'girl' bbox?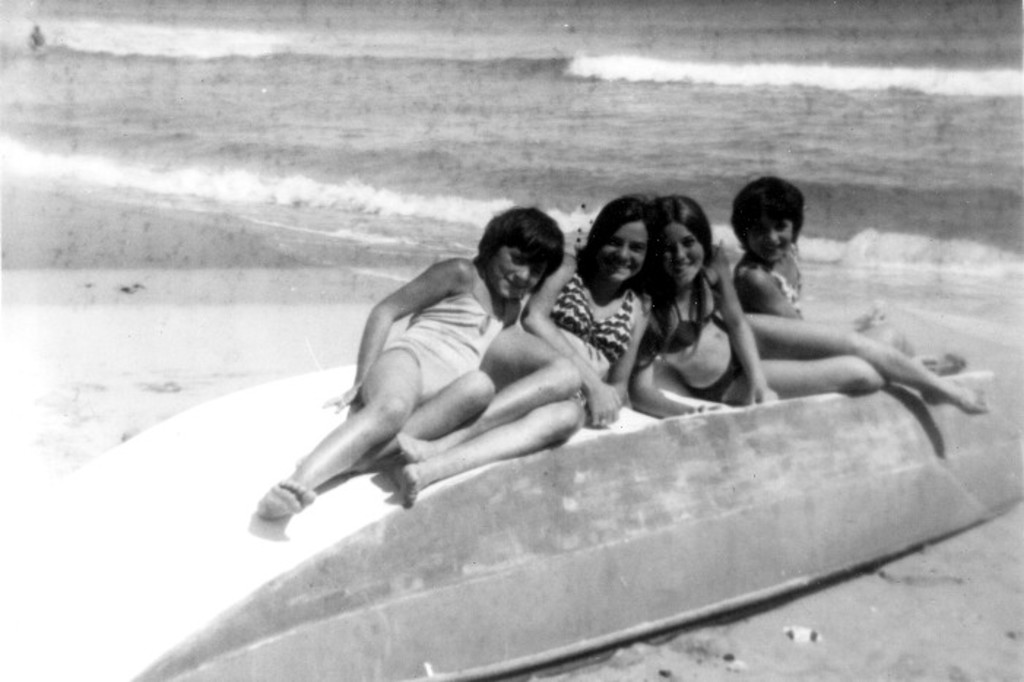
detection(394, 188, 665, 504)
